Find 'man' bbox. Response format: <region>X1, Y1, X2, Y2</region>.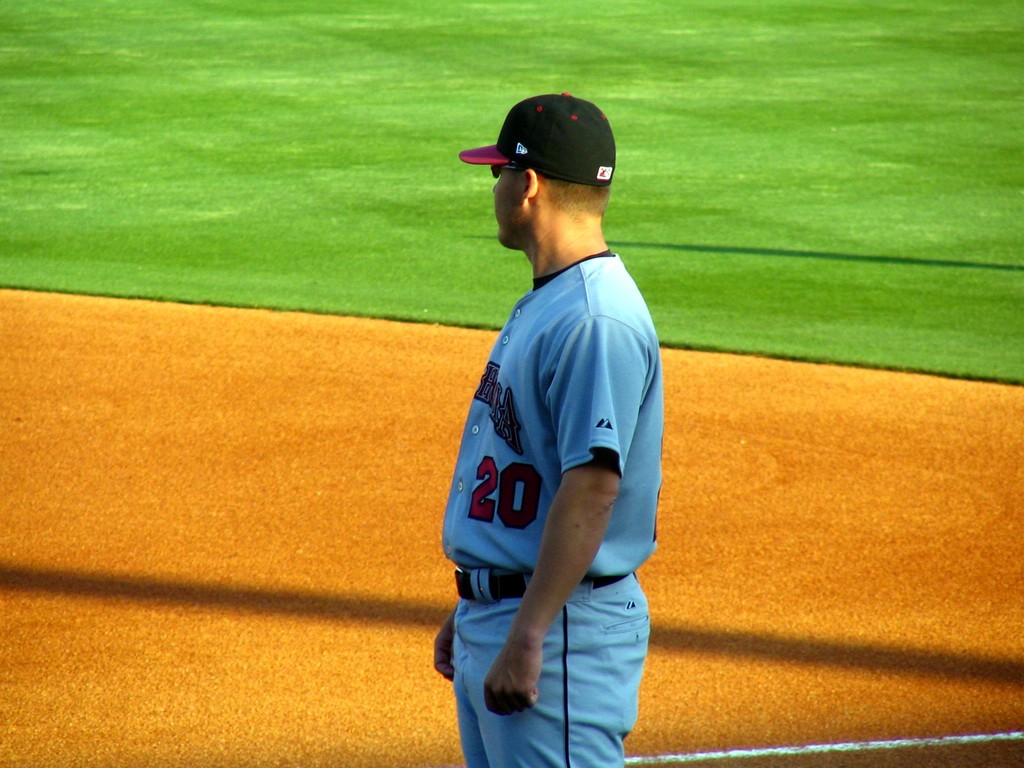
<region>422, 73, 677, 760</region>.
